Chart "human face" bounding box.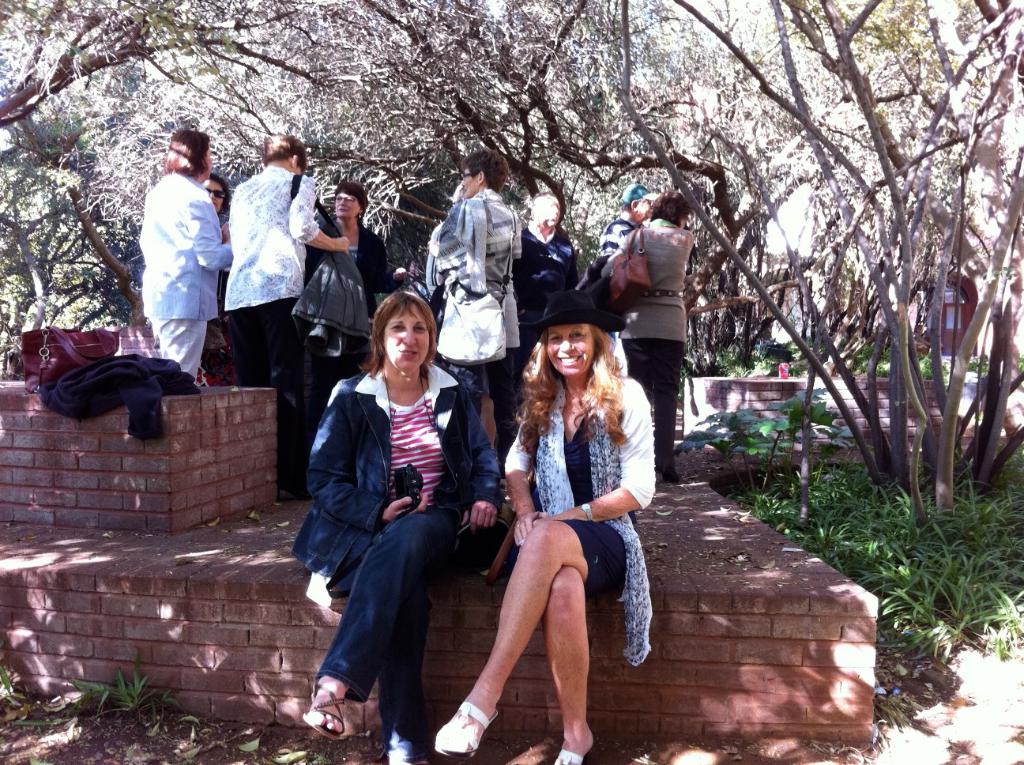
Charted: BBox(204, 181, 224, 210).
